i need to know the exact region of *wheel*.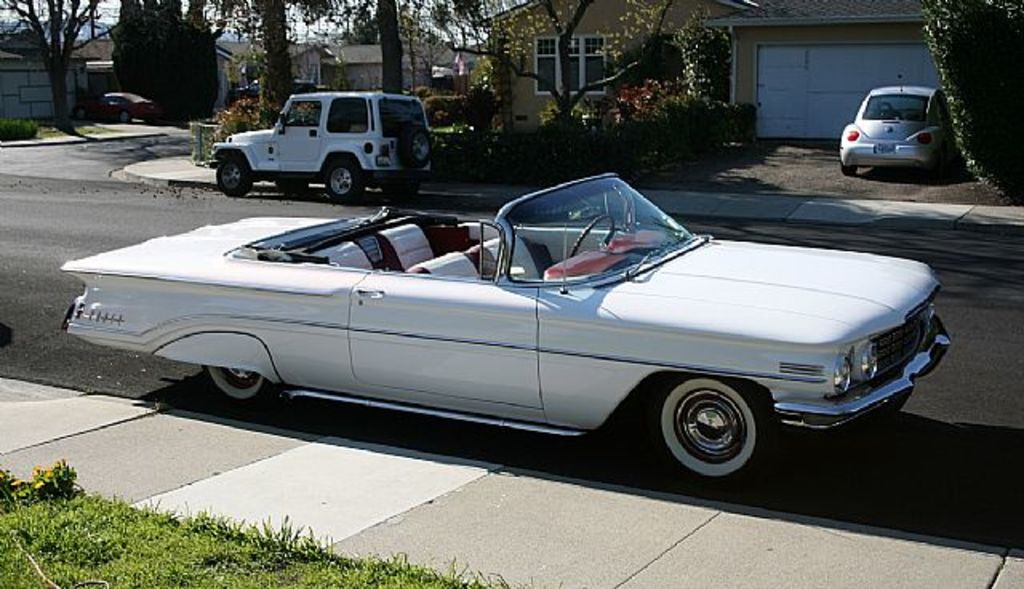
Region: 387, 173, 411, 205.
